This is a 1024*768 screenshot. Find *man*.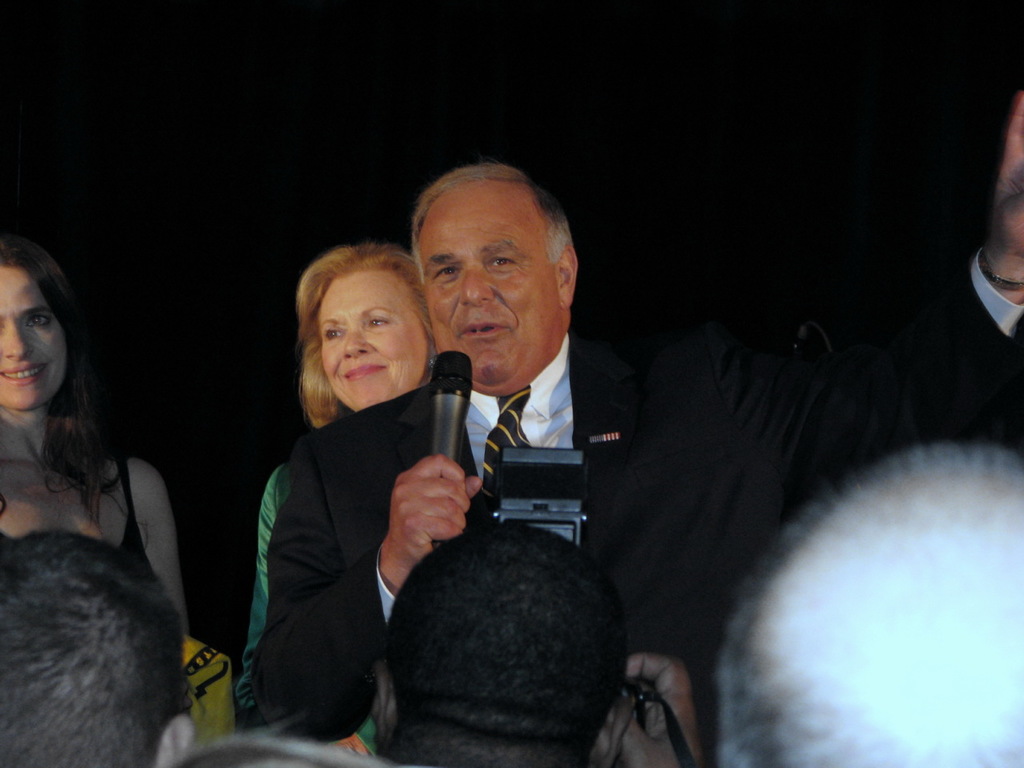
Bounding box: x1=0, y1=530, x2=184, y2=767.
